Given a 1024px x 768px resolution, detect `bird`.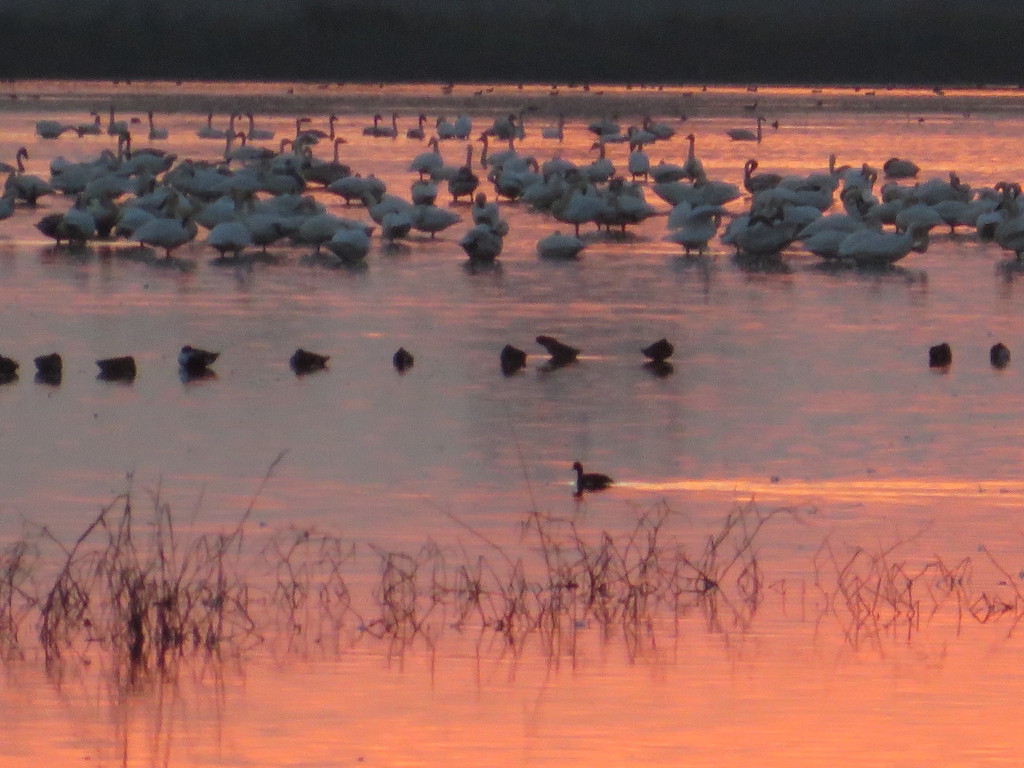
box=[535, 336, 579, 362].
